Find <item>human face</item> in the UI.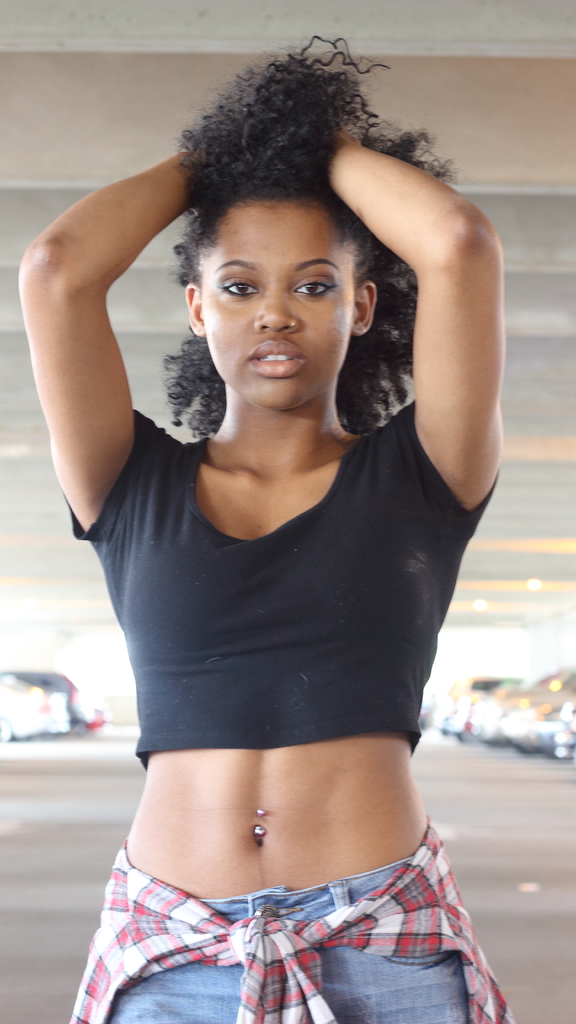
UI element at [200, 202, 360, 410].
